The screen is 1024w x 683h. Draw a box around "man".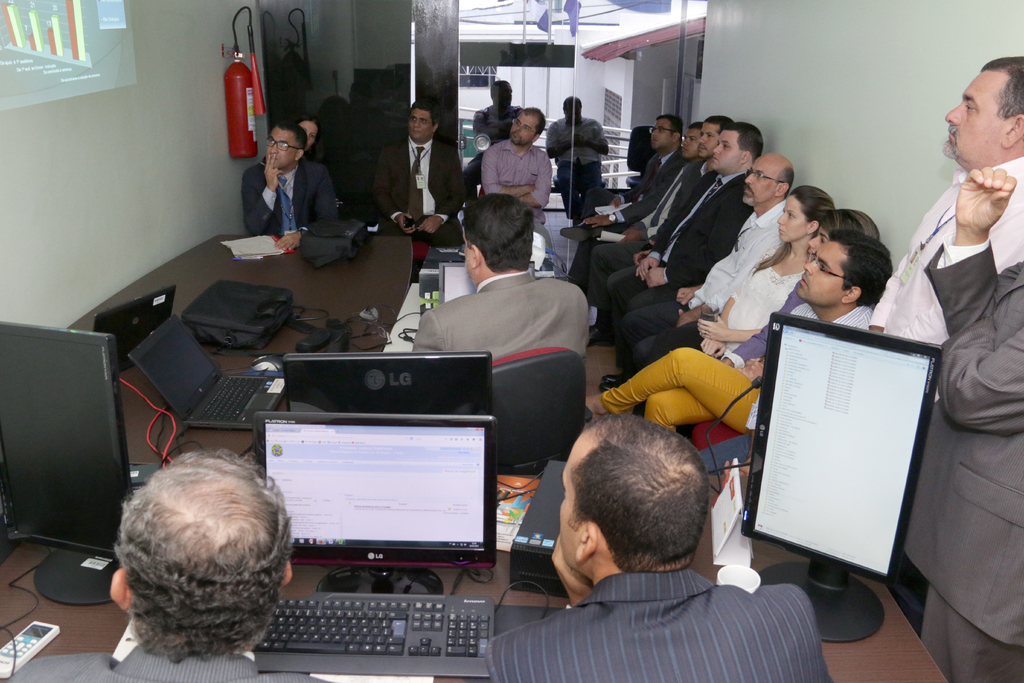
[471, 80, 525, 147].
